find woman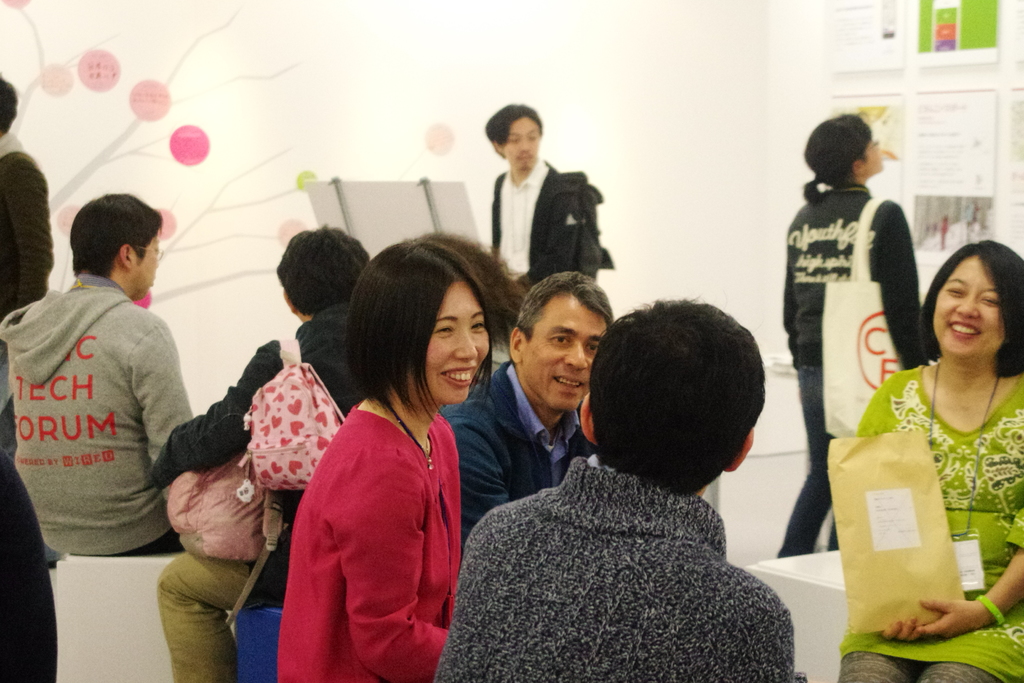
833:236:1023:682
